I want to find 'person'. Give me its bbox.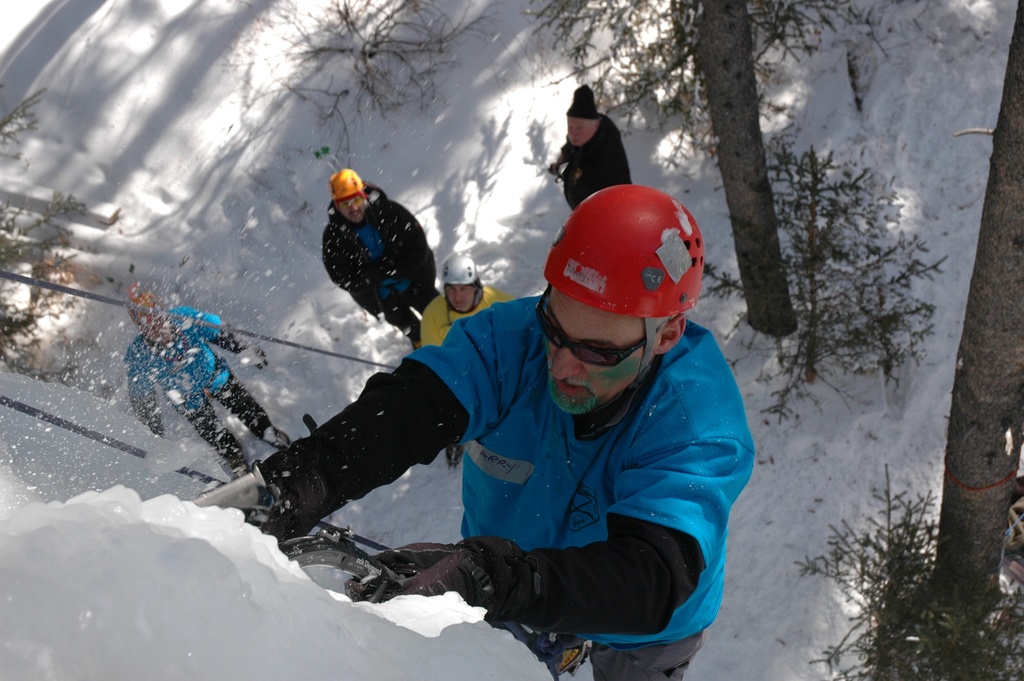
left=238, top=182, right=759, bottom=680.
